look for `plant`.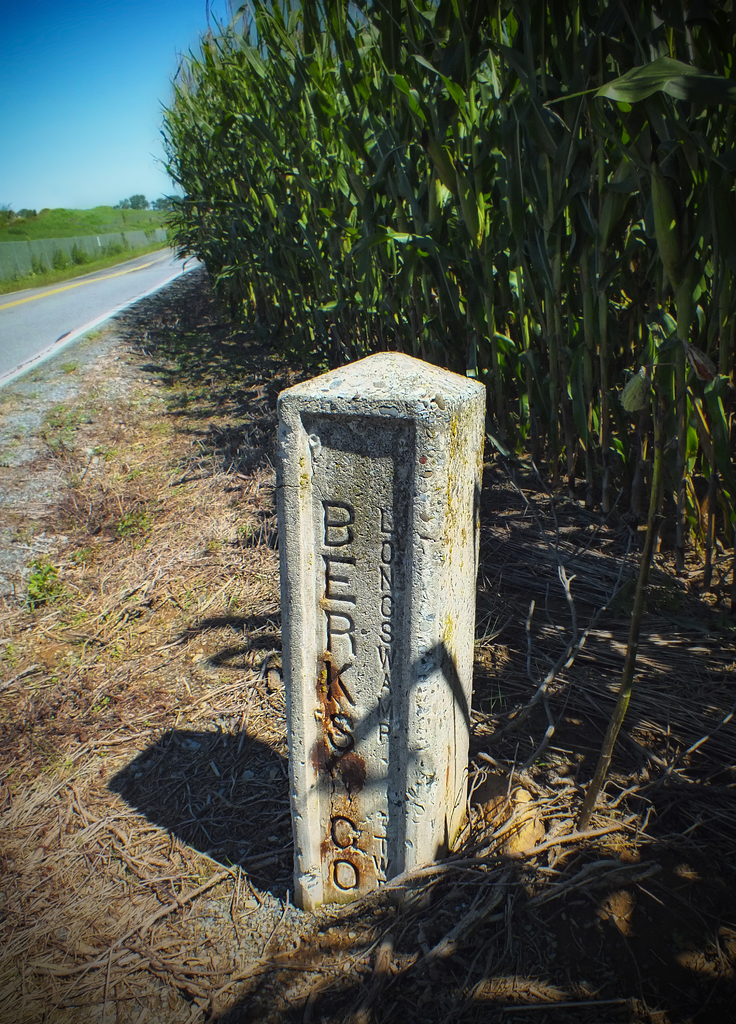
Found: [9,258,24,285].
